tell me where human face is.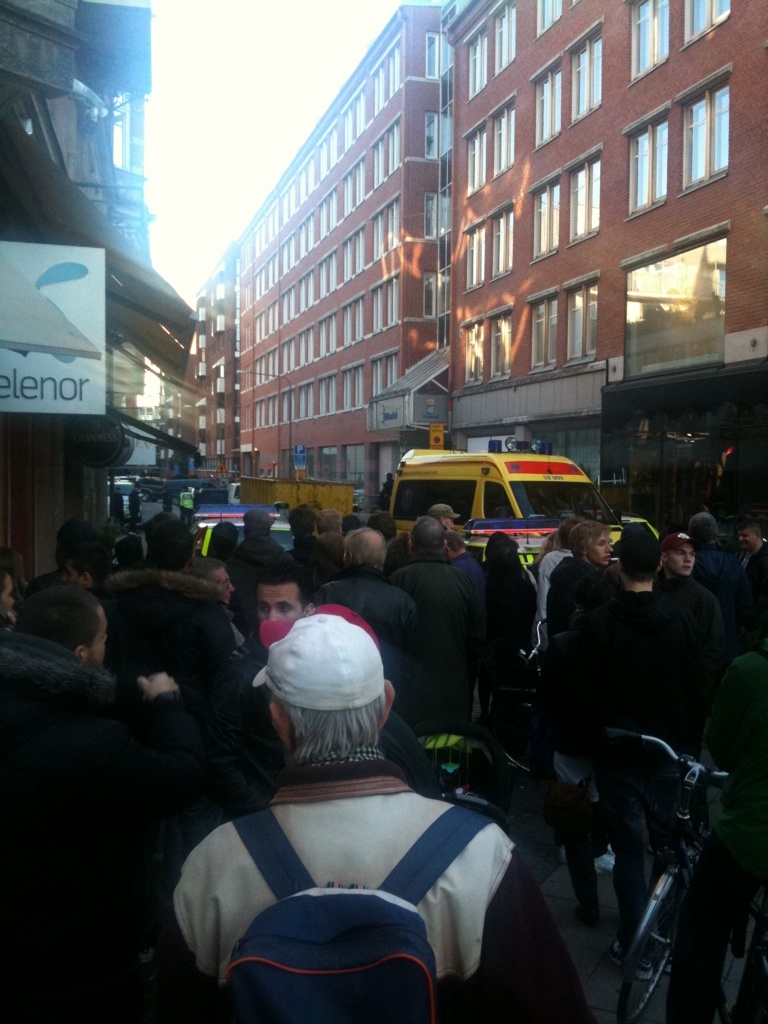
human face is at region(91, 602, 108, 670).
